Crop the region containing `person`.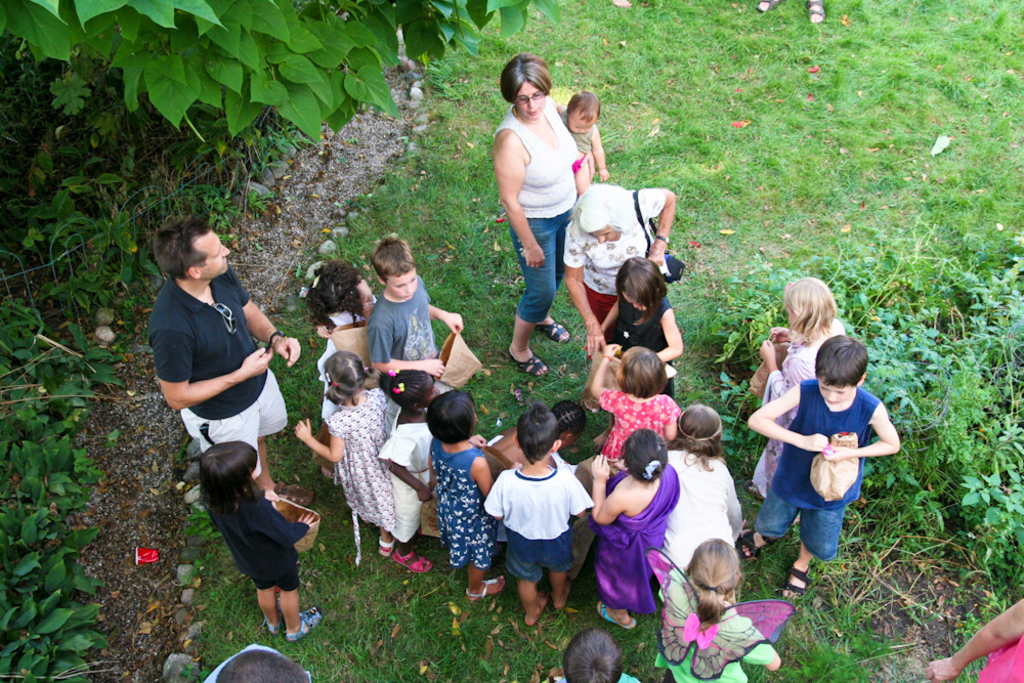
Crop region: {"left": 585, "top": 341, "right": 694, "bottom": 473}.
